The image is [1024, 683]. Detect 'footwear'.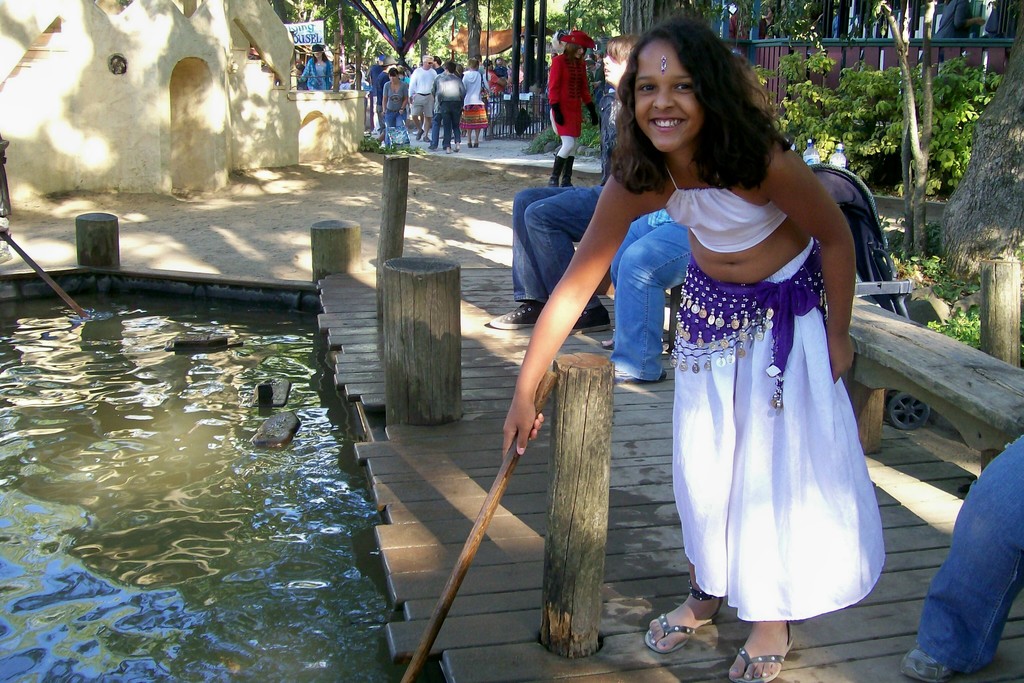
Detection: detection(545, 152, 561, 186).
